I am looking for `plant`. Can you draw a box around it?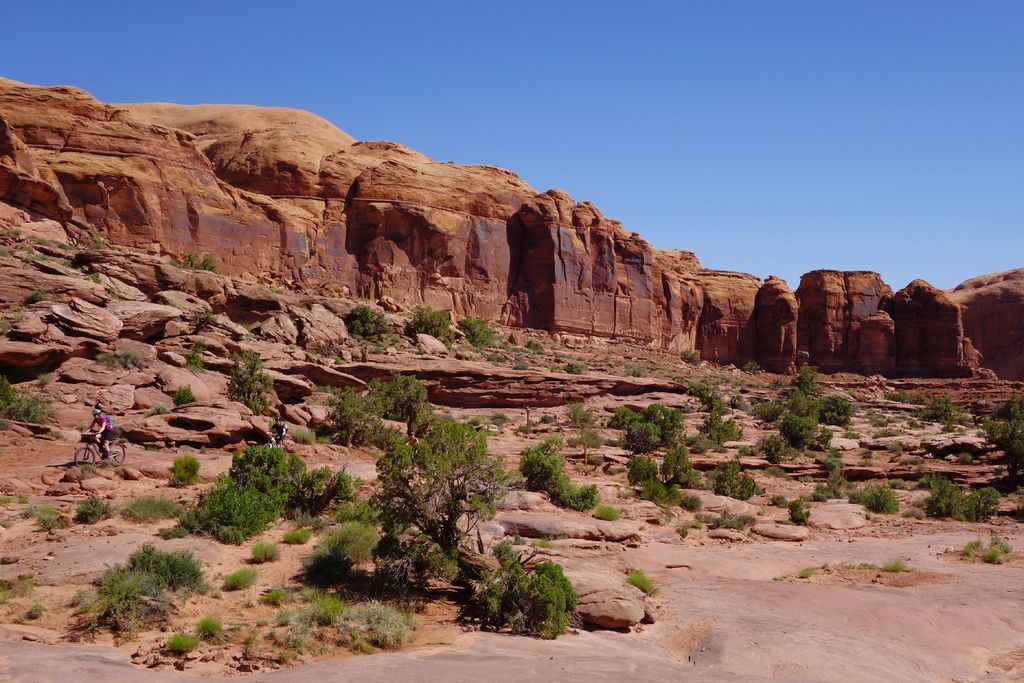
Sure, the bounding box is 235, 631, 262, 645.
